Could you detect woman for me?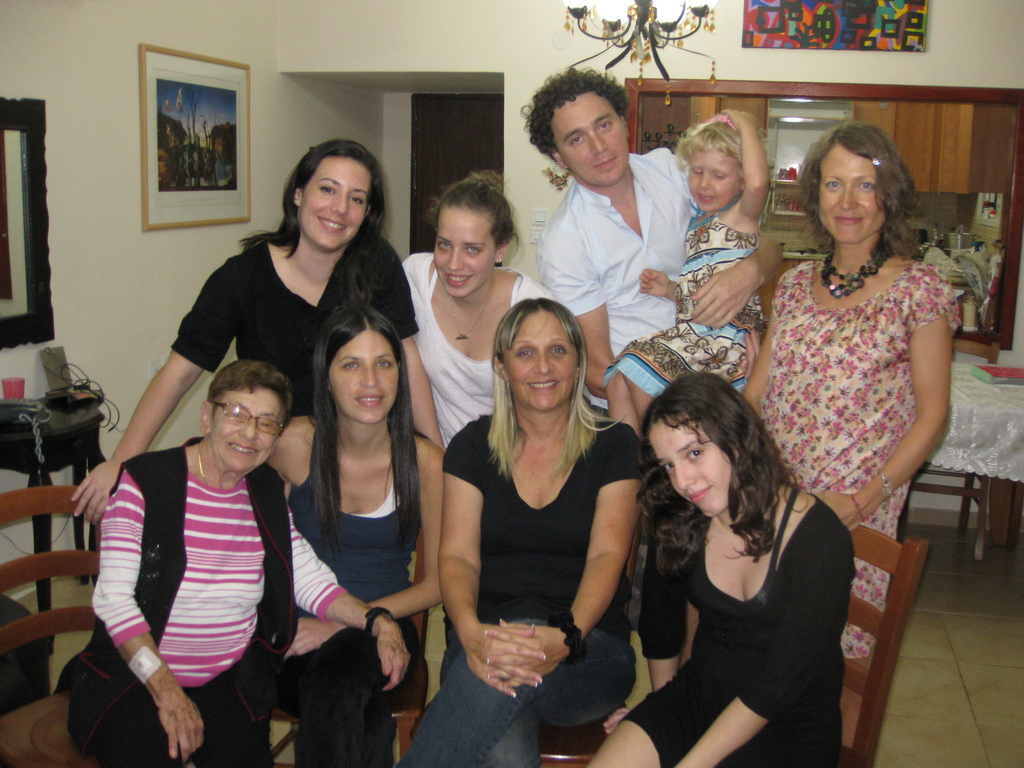
Detection result: 724,115,950,647.
